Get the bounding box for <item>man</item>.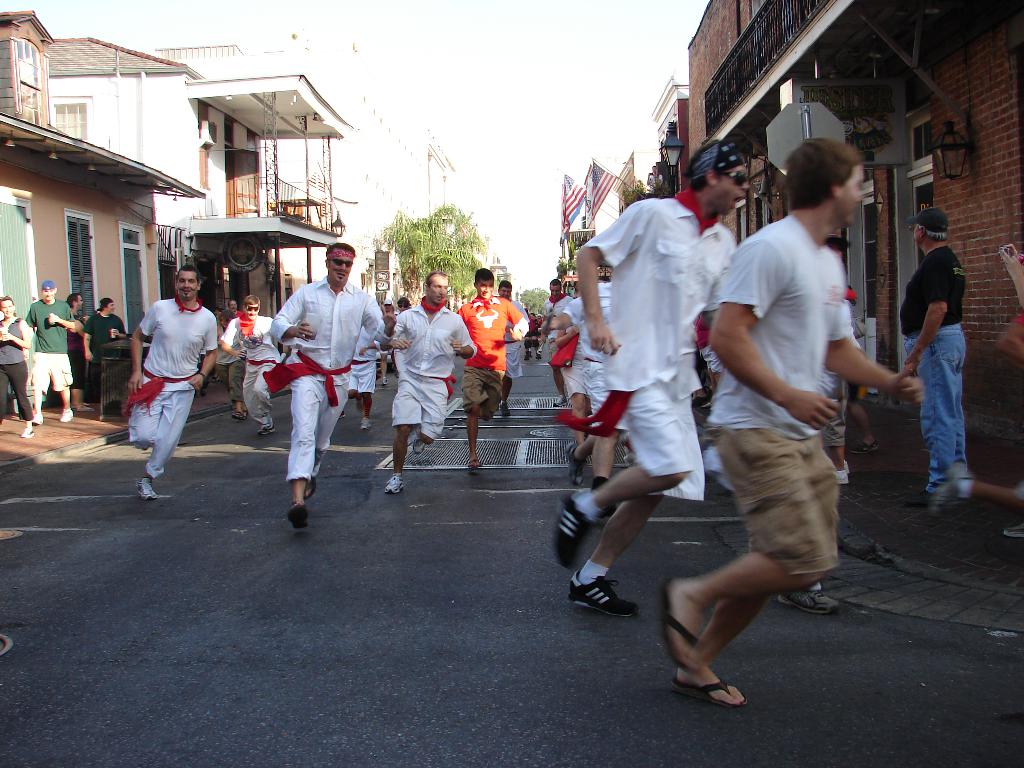
BBox(845, 295, 883, 455).
